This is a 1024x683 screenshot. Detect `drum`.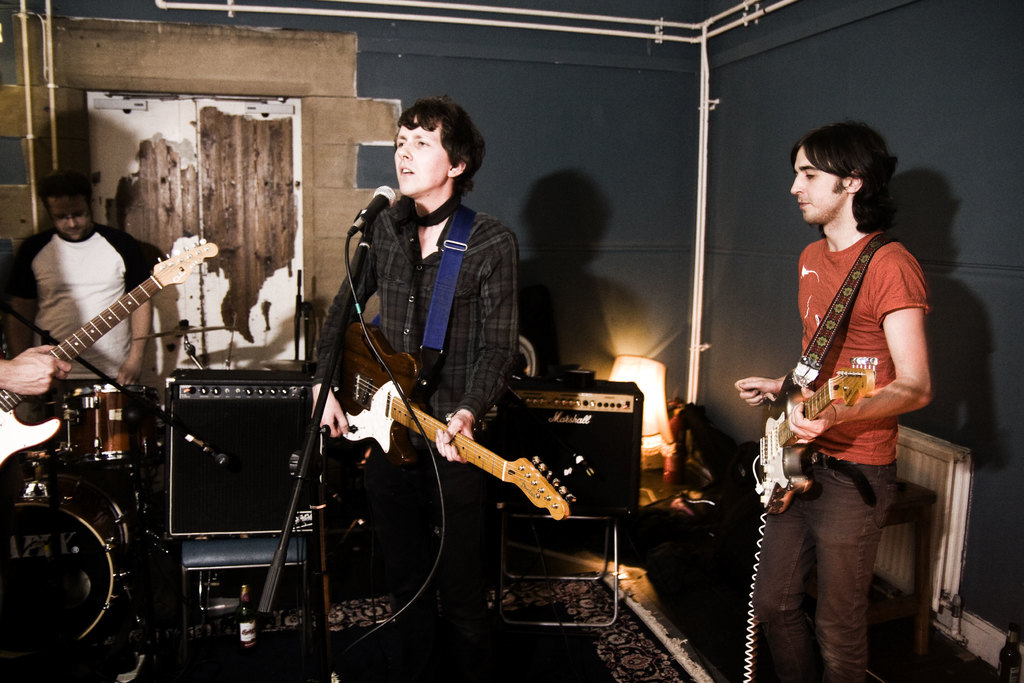
select_region(0, 466, 136, 654).
